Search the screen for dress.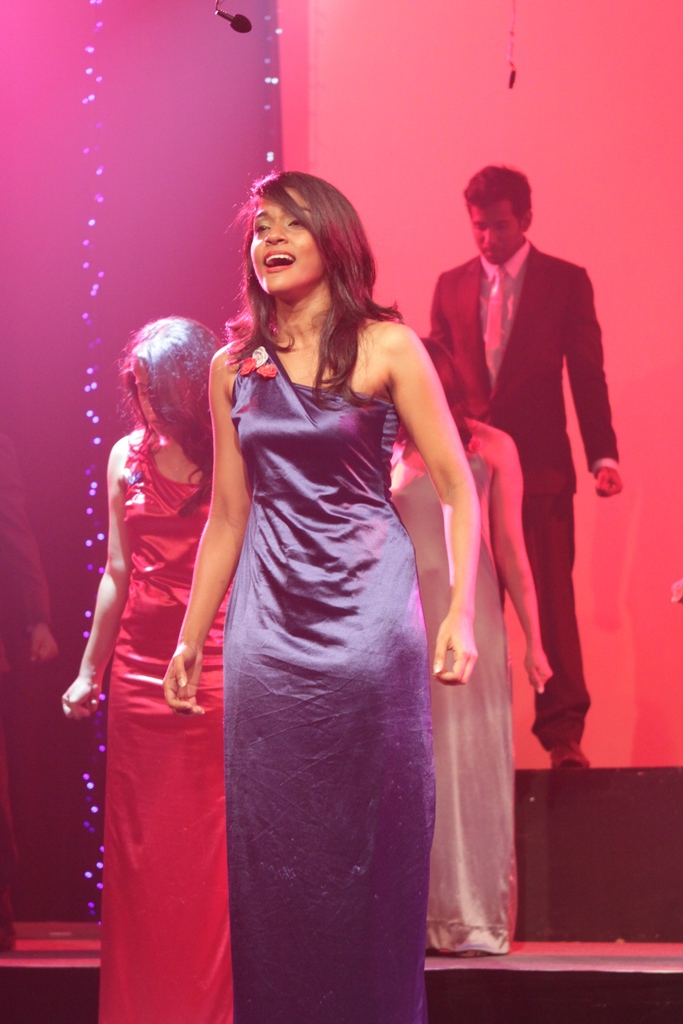
Found at 220/319/435/1023.
